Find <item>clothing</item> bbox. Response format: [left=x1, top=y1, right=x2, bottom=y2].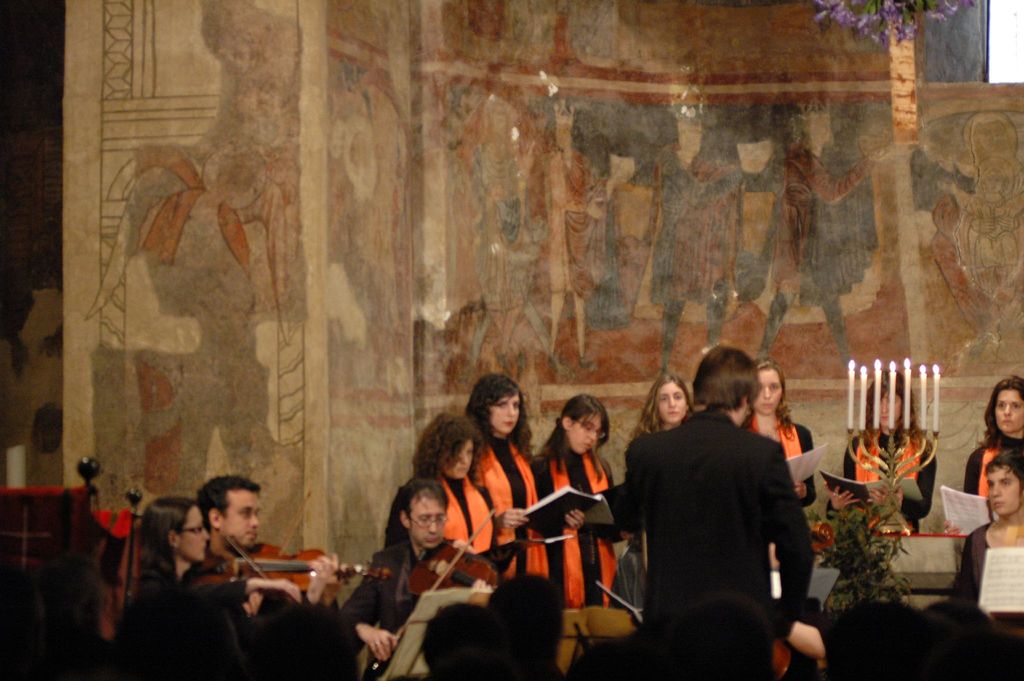
[left=756, top=152, right=869, bottom=315].
